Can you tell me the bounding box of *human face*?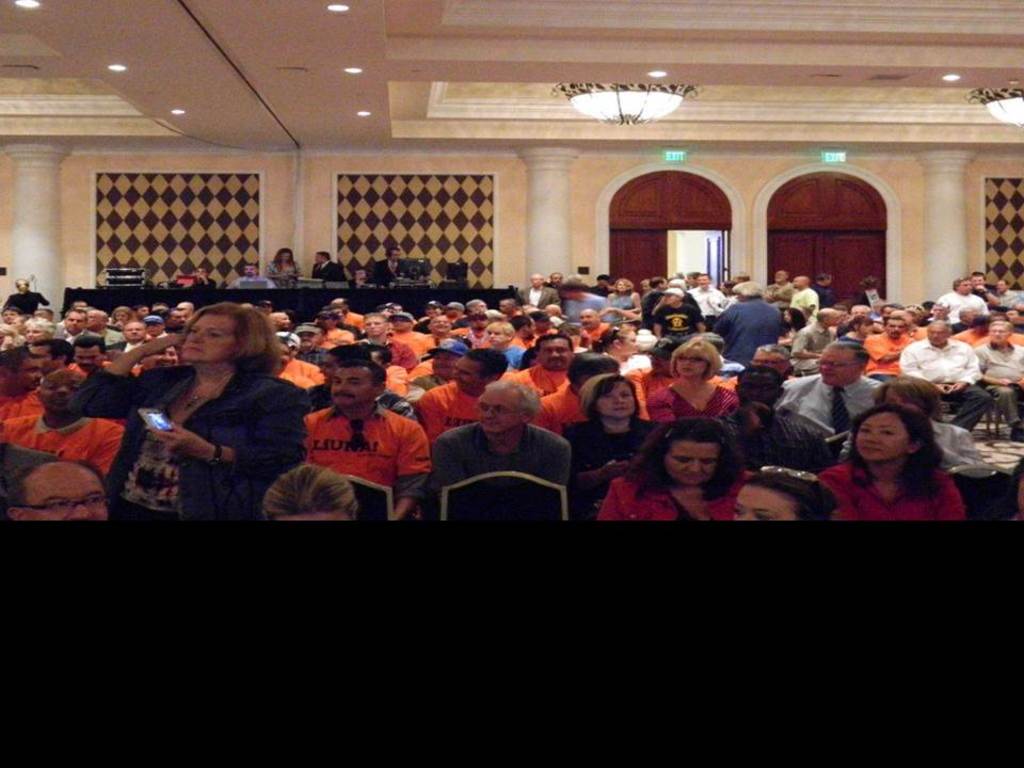
bbox(126, 323, 145, 340).
